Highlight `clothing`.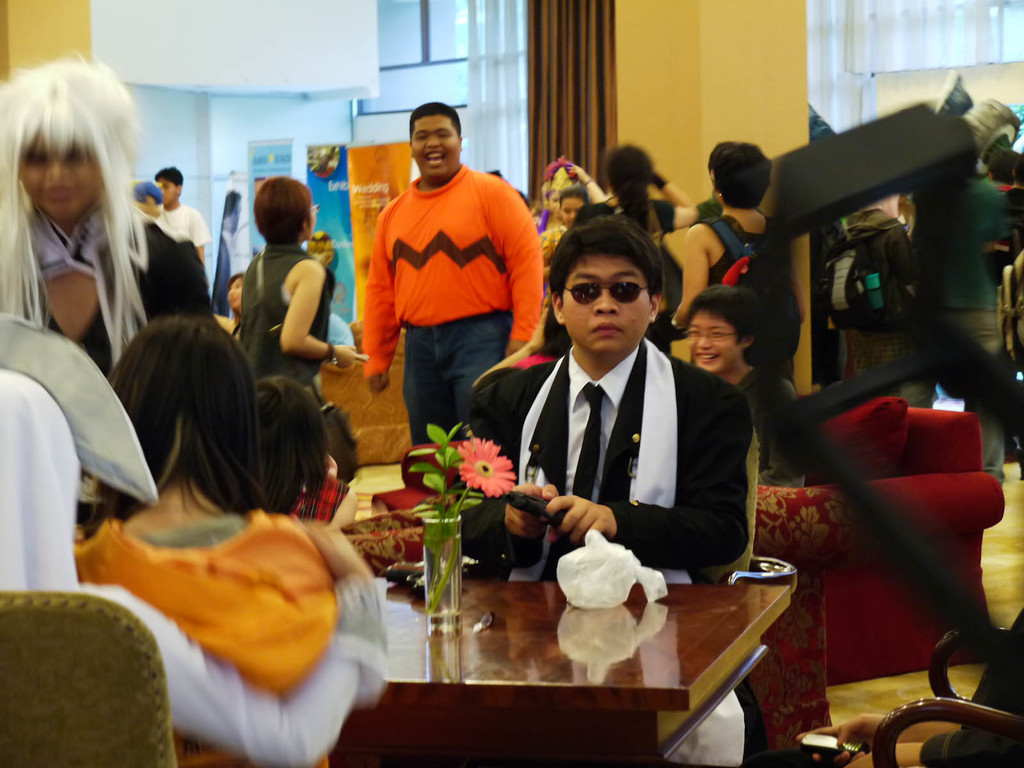
Highlighted region: <region>365, 166, 545, 444</region>.
